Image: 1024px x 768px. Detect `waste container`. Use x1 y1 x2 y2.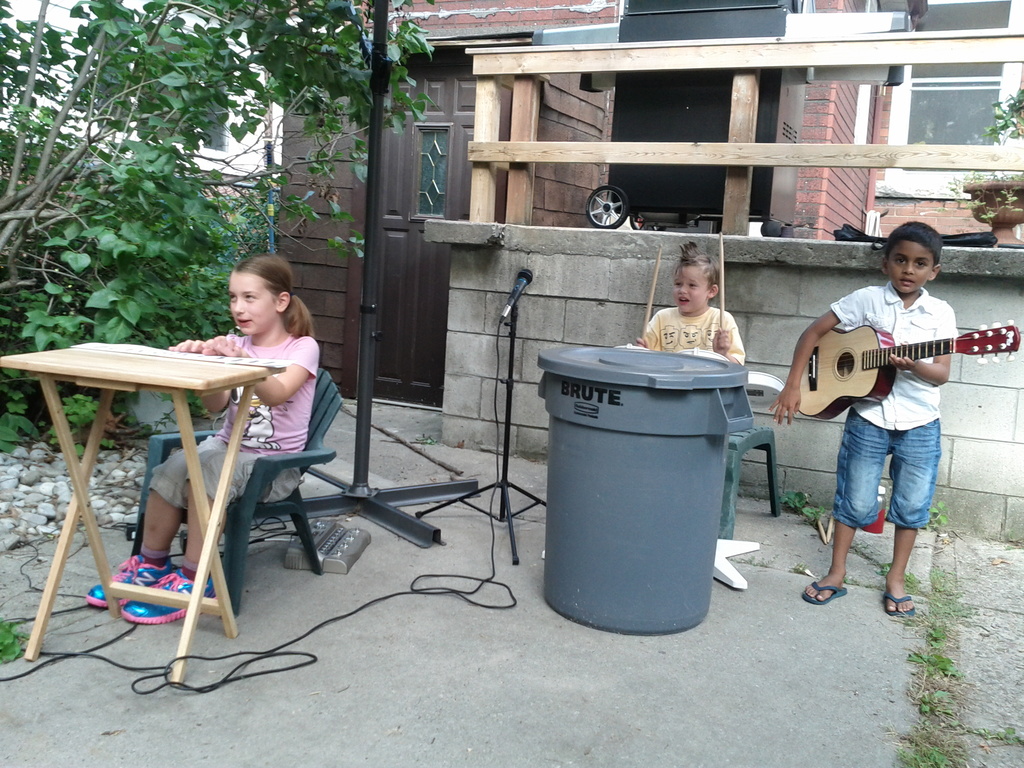
531 349 760 636.
